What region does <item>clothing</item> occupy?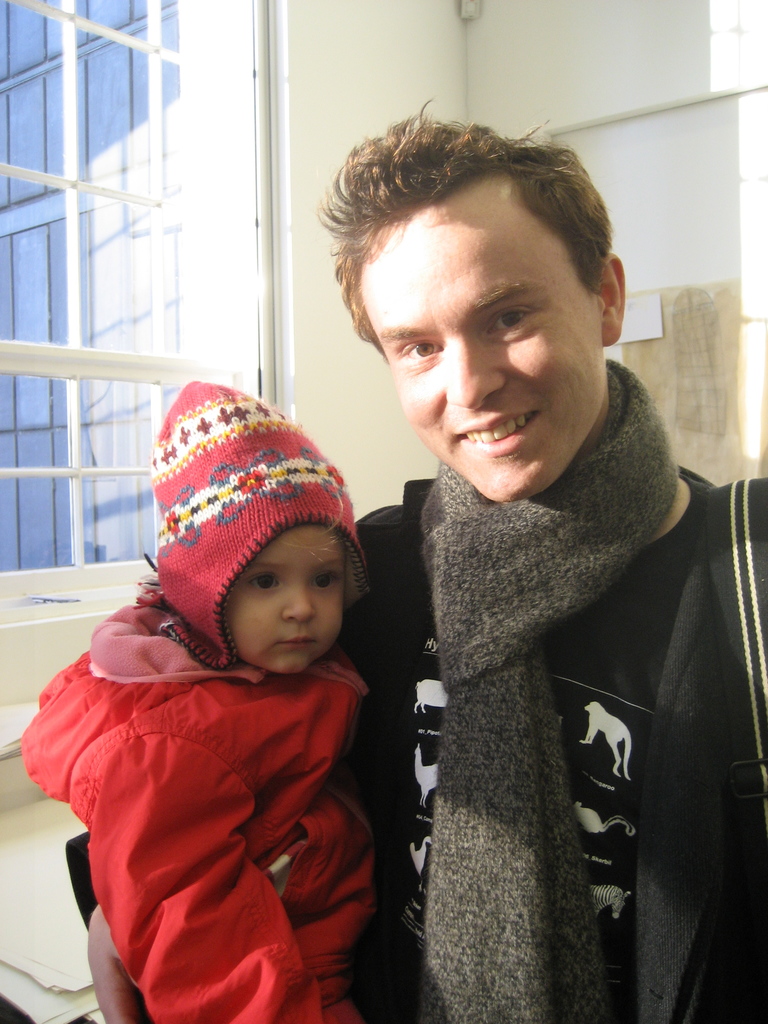
bbox=[79, 468, 767, 1023].
